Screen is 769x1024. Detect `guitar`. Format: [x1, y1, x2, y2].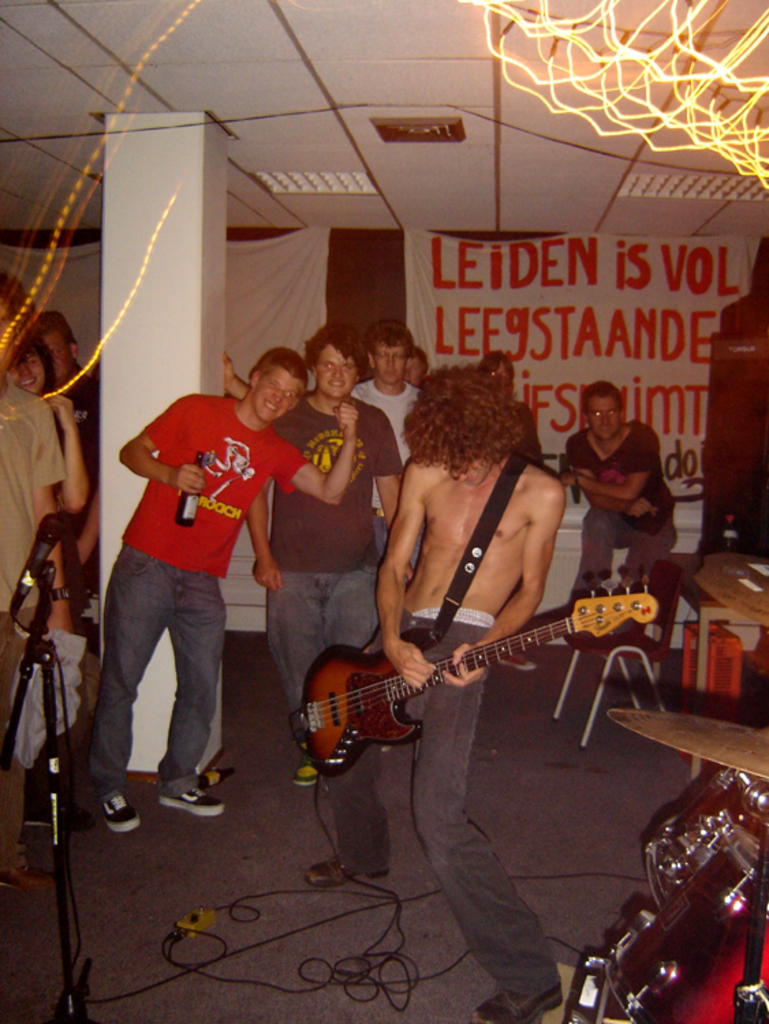
[280, 598, 664, 773].
